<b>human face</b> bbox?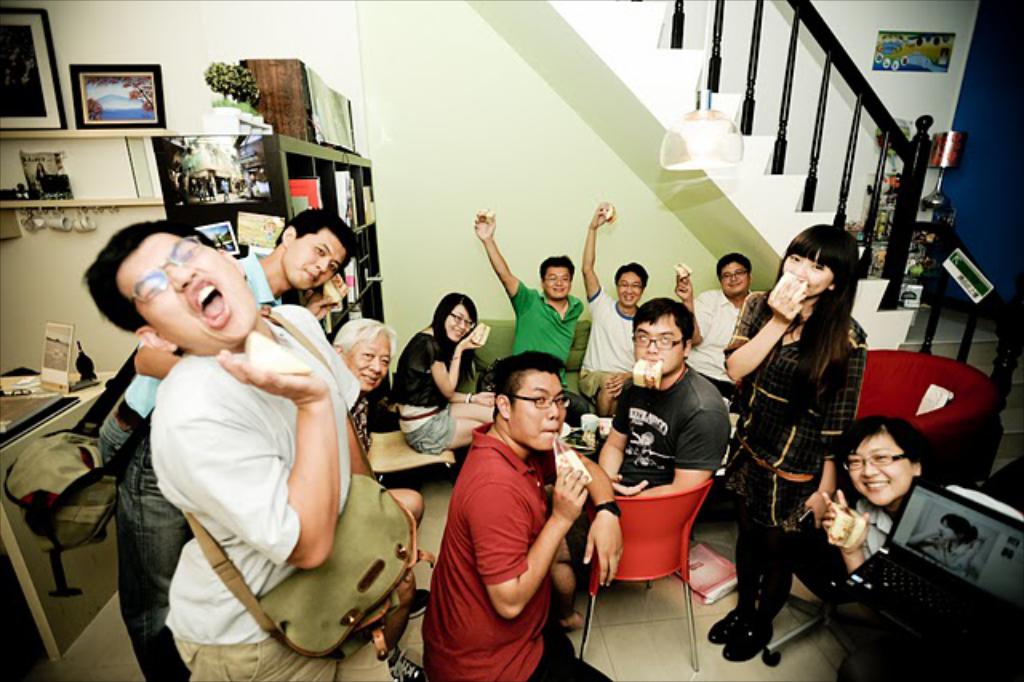
left=283, top=226, right=346, bottom=290
